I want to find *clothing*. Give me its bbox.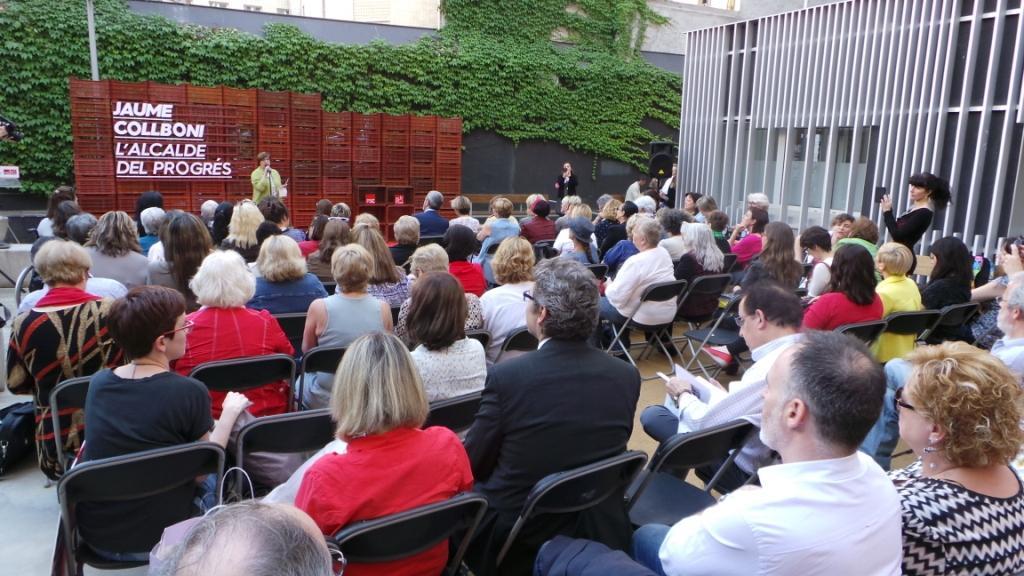
[left=245, top=269, right=330, bottom=317].
